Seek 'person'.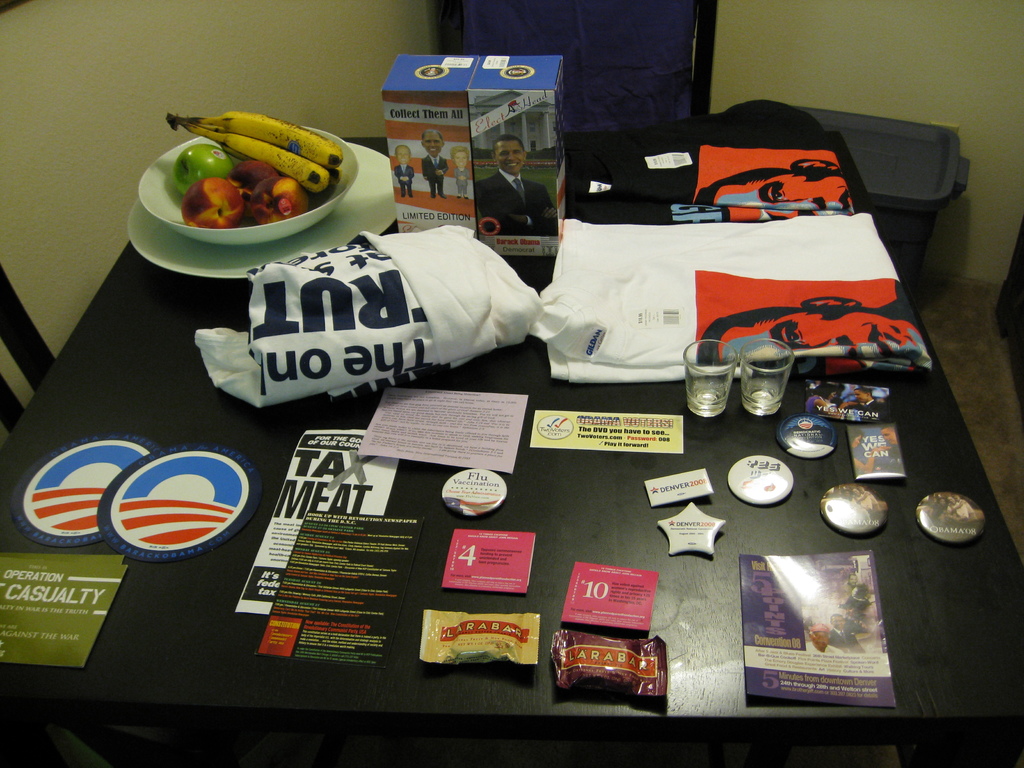
805 383 850 419.
